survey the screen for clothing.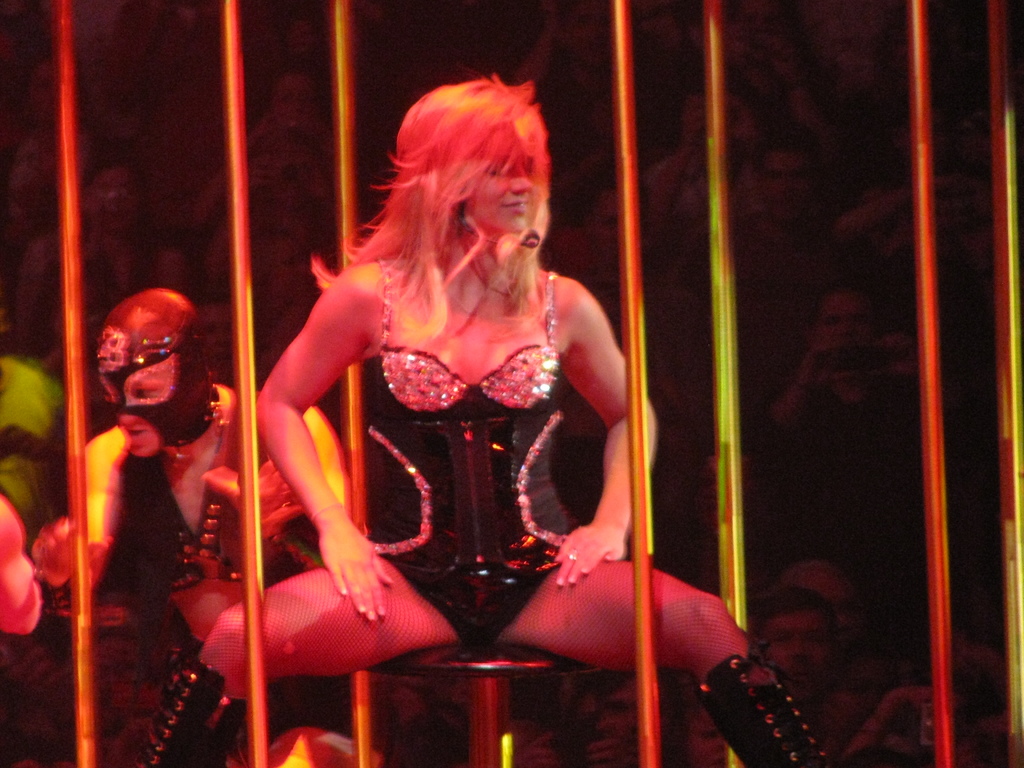
Survey found: [x1=280, y1=208, x2=620, y2=646].
